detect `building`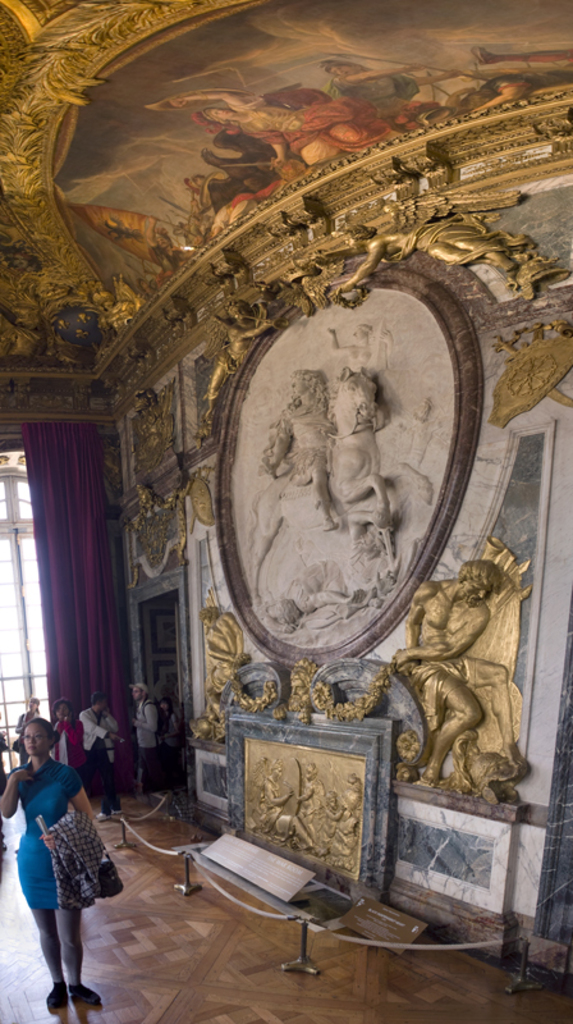
crop(0, 0, 572, 1023)
